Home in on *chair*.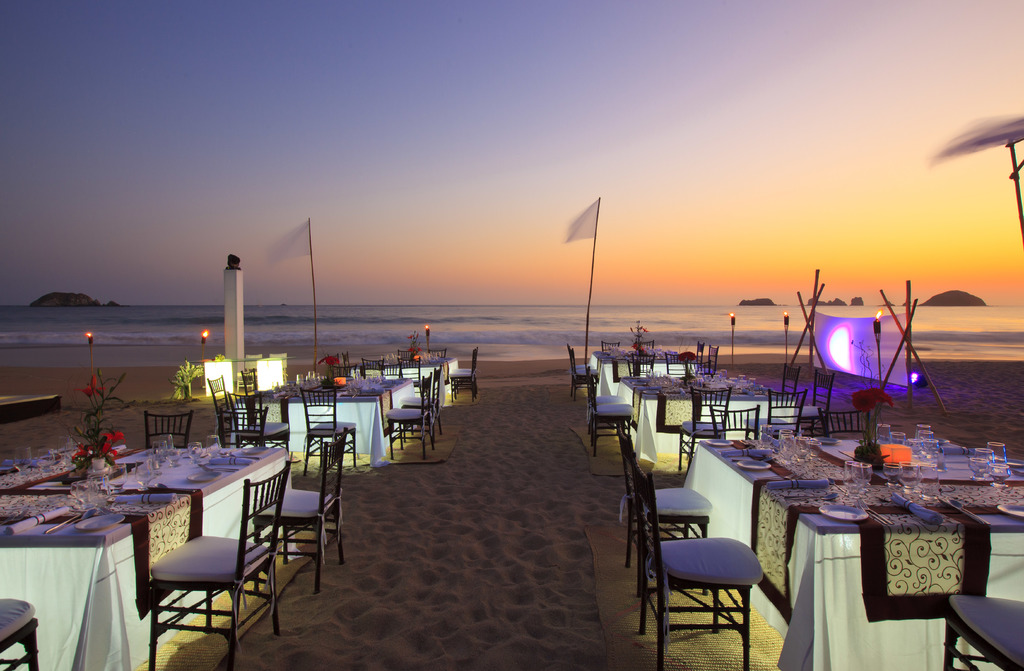
Homed in at 328, 364, 356, 377.
